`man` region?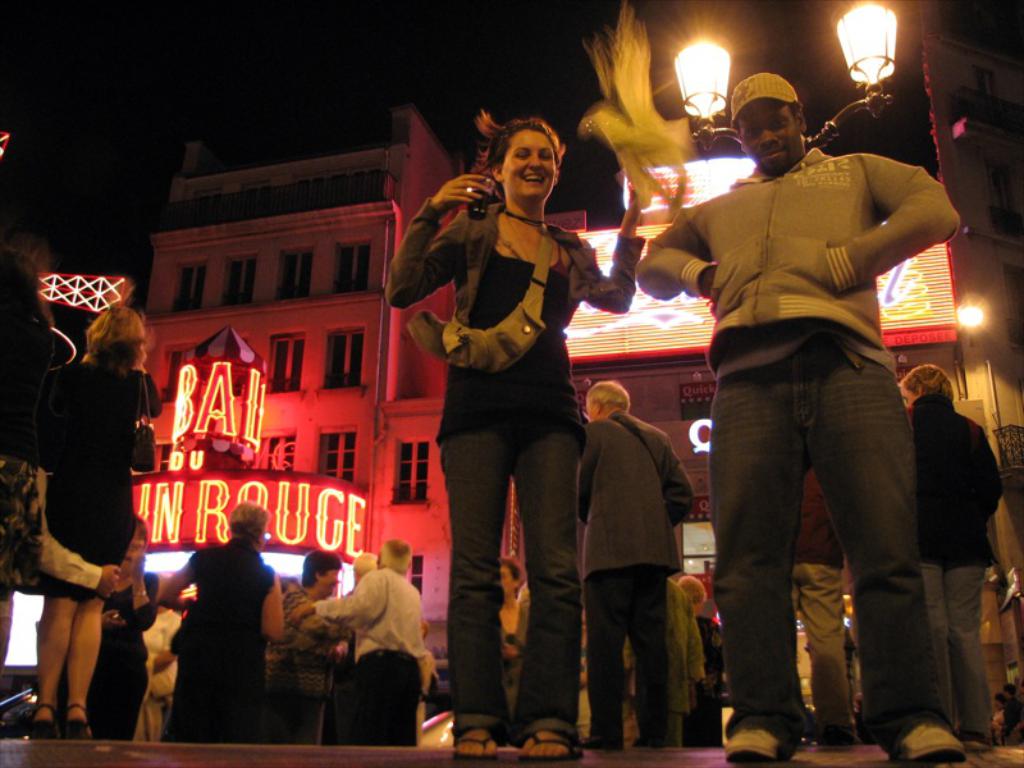
crop(686, 570, 722, 742)
